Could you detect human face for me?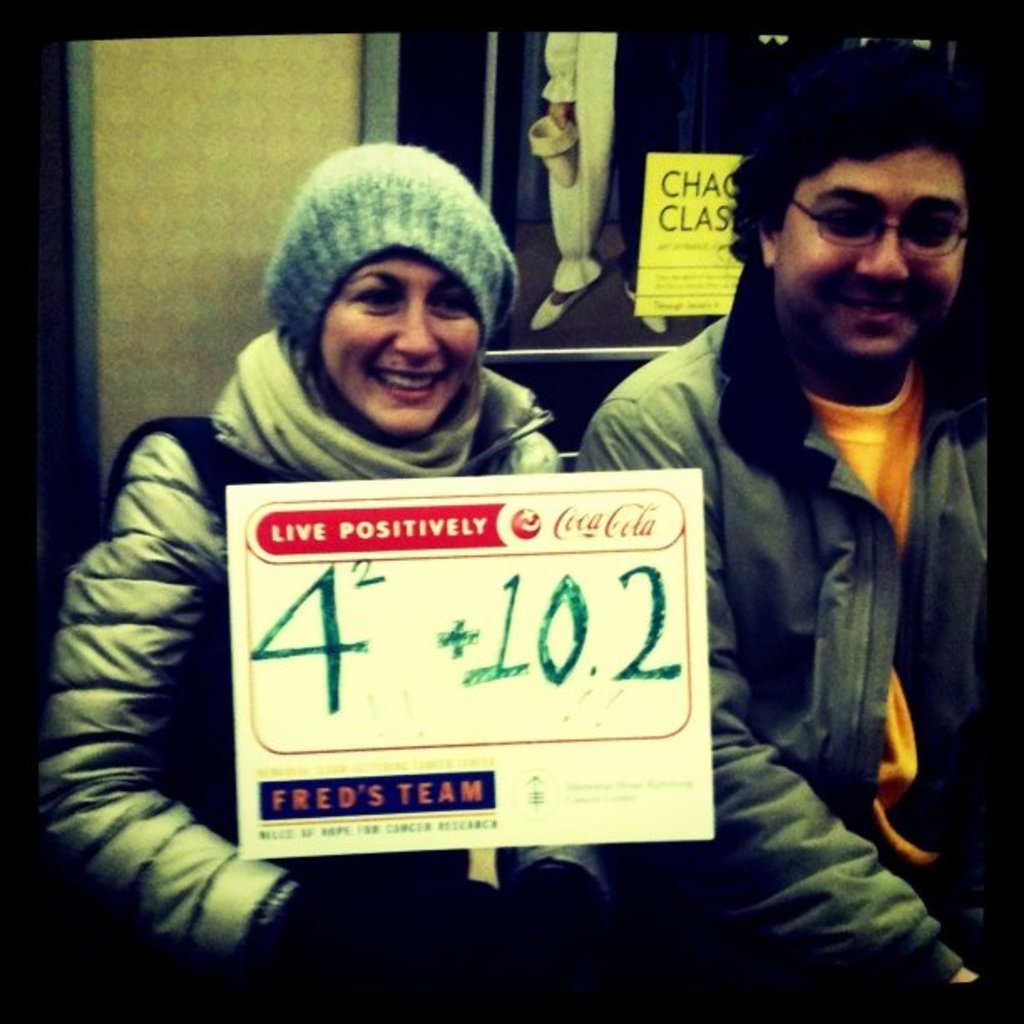
Detection result: detection(770, 149, 964, 371).
